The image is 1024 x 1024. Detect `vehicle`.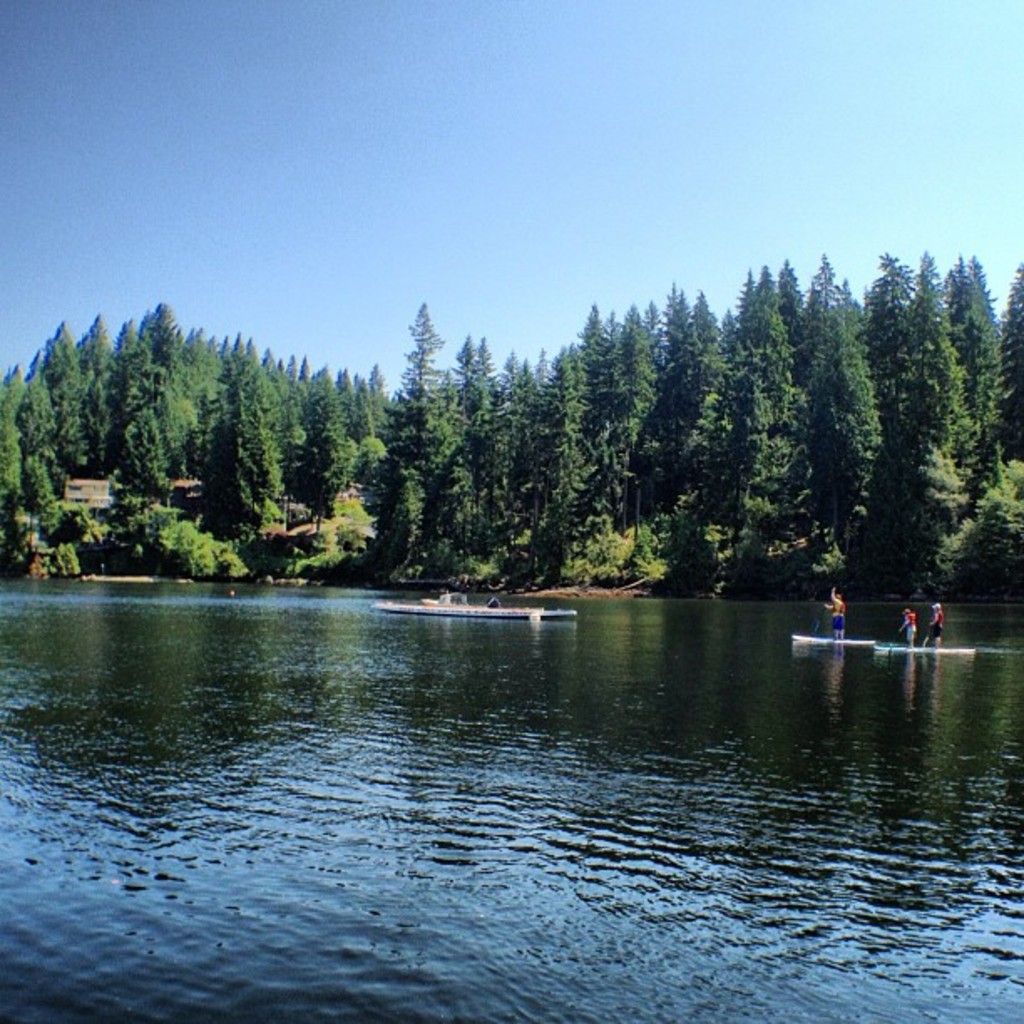
Detection: <bbox>788, 602, 870, 646</bbox>.
